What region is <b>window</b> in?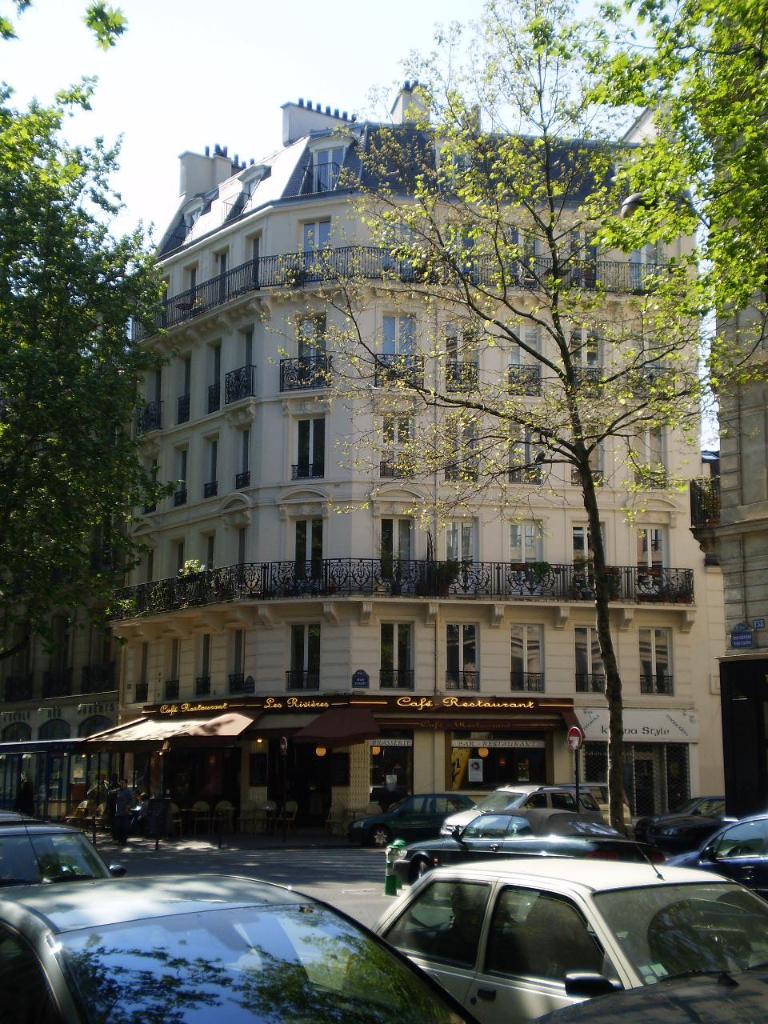
293, 311, 330, 380.
